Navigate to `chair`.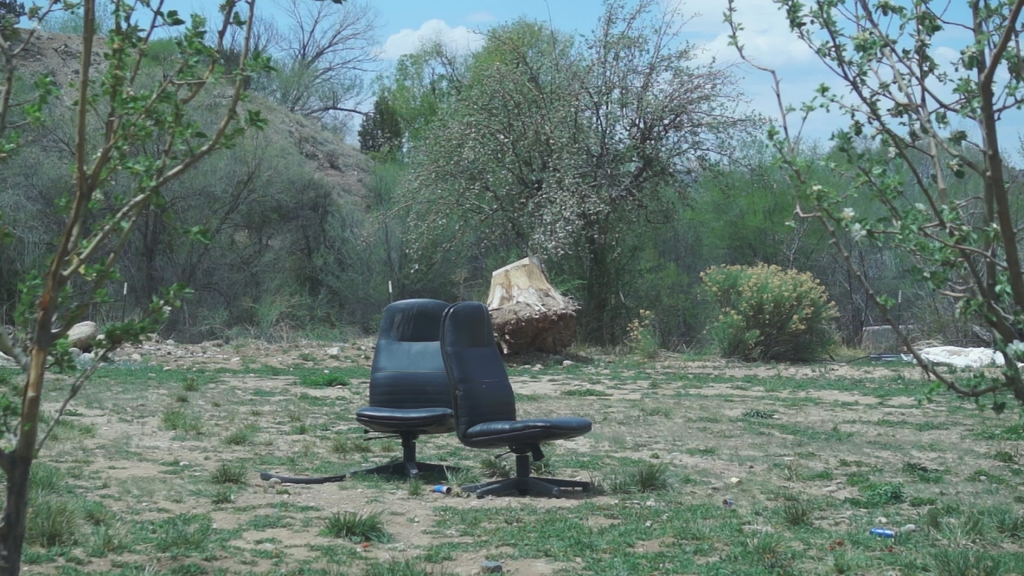
Navigation target: x1=351 y1=287 x2=514 y2=495.
